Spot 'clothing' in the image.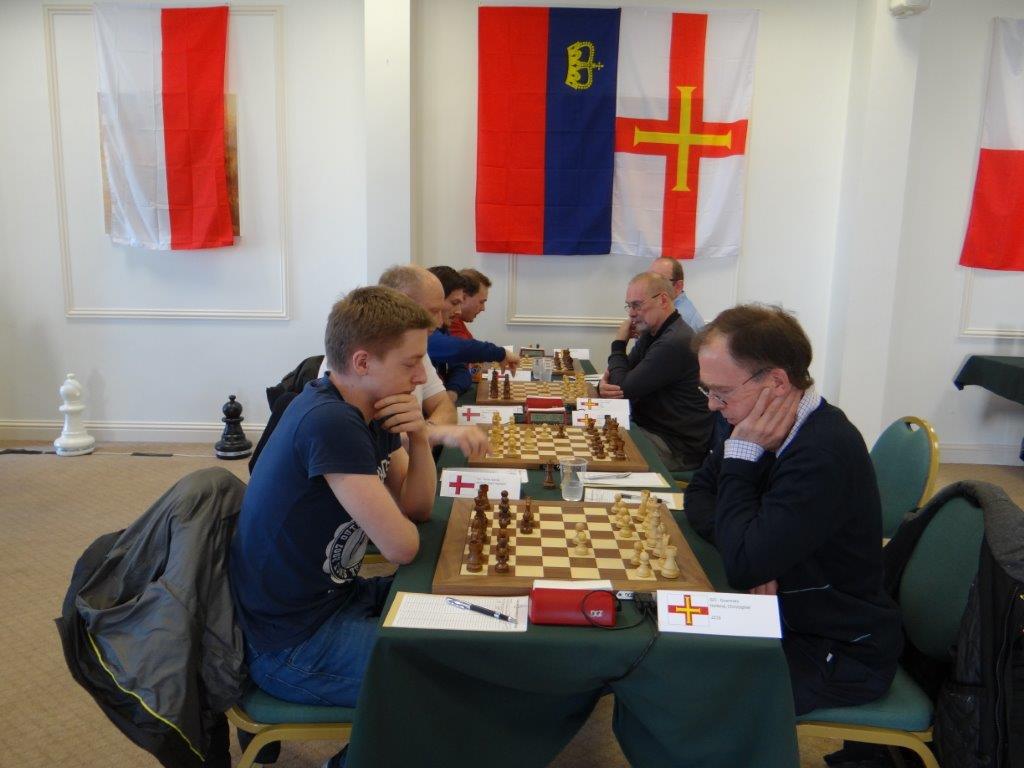
'clothing' found at {"left": 599, "top": 313, "right": 713, "bottom": 473}.
